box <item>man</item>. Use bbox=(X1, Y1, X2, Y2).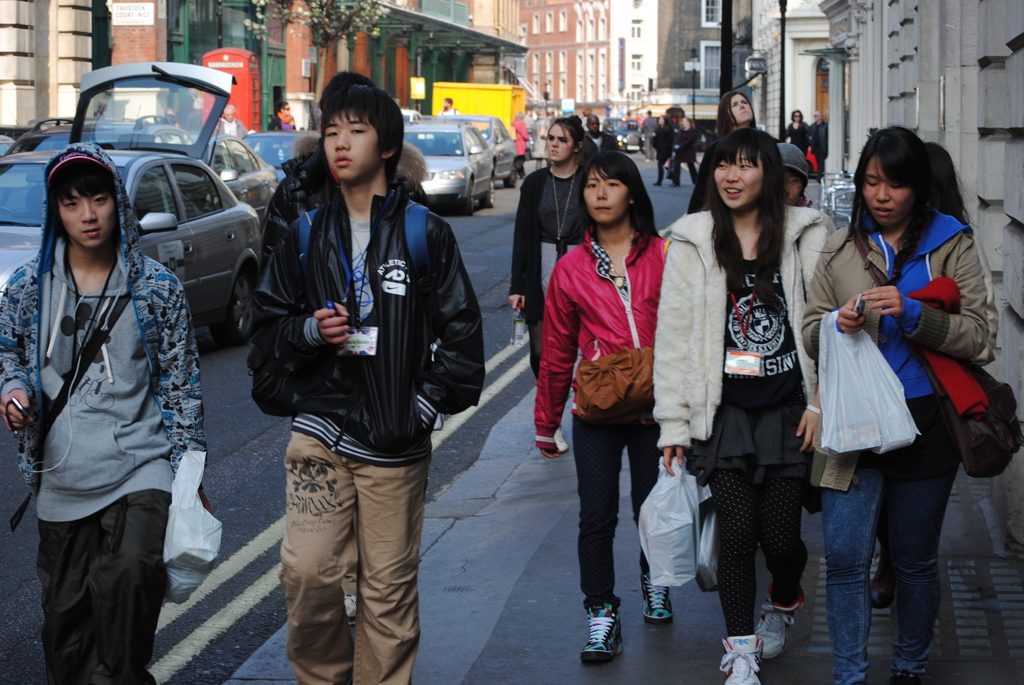
bbox=(0, 139, 212, 684).
